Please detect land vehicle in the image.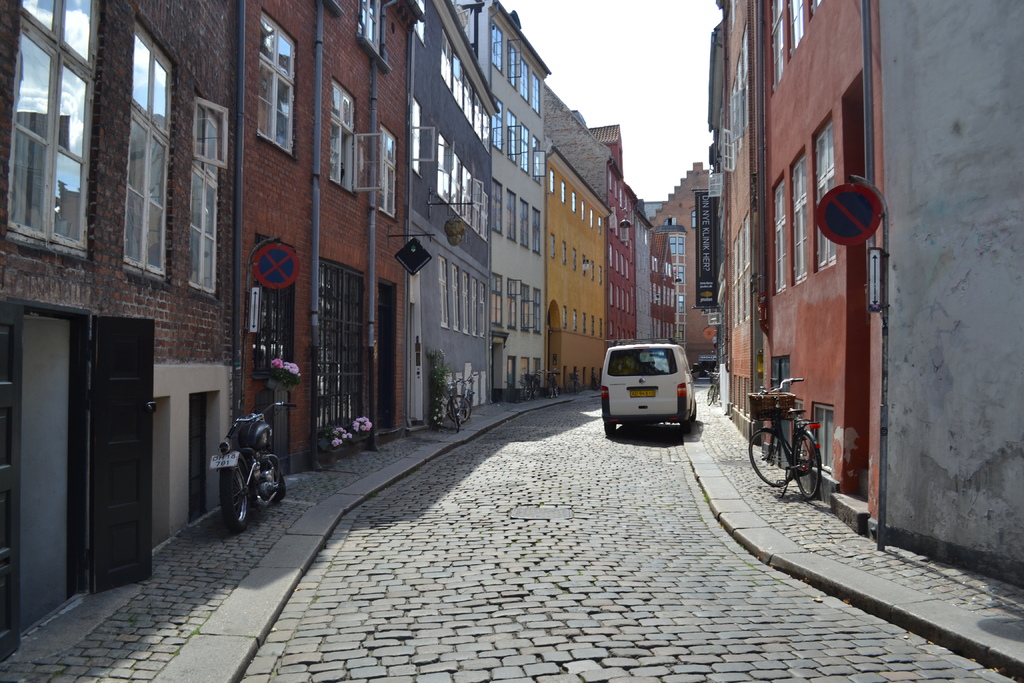
[442, 383, 470, 434].
